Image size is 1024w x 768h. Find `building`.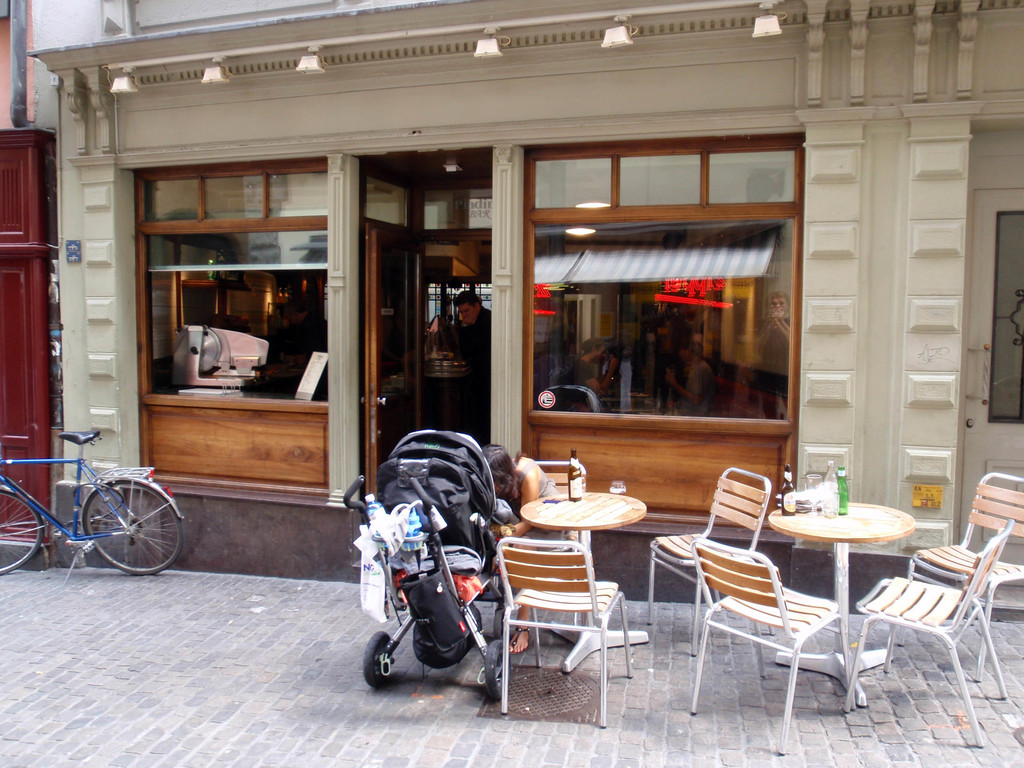
box(32, 0, 1023, 622).
